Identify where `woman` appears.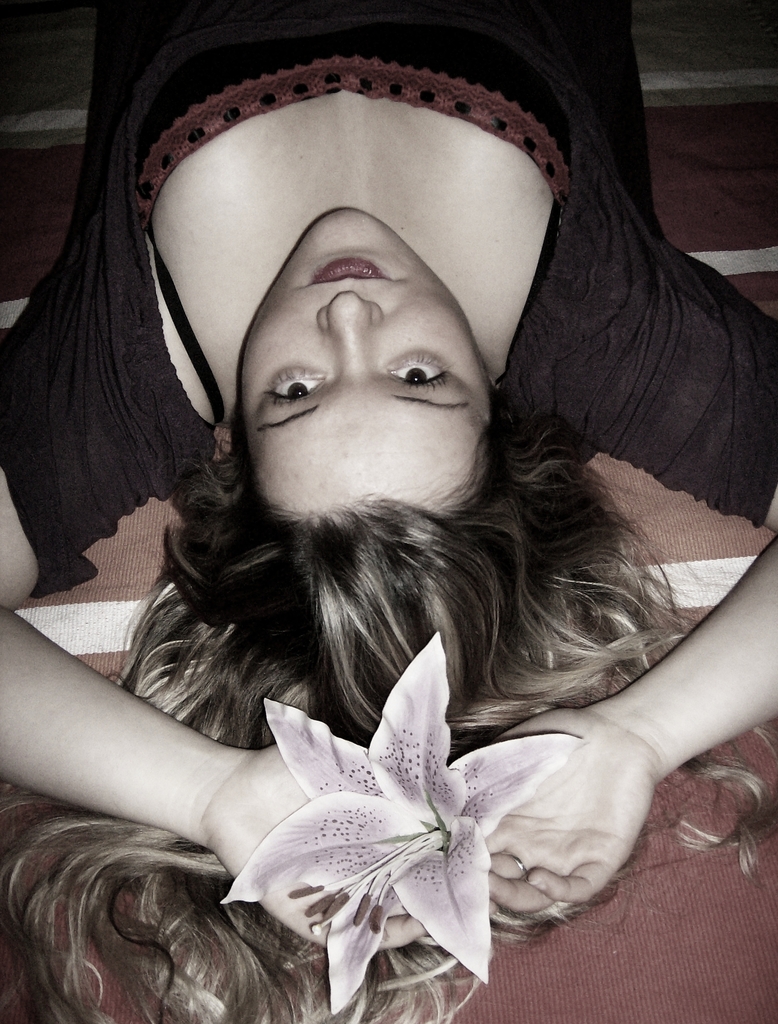
Appears at x1=0, y1=0, x2=777, y2=1023.
